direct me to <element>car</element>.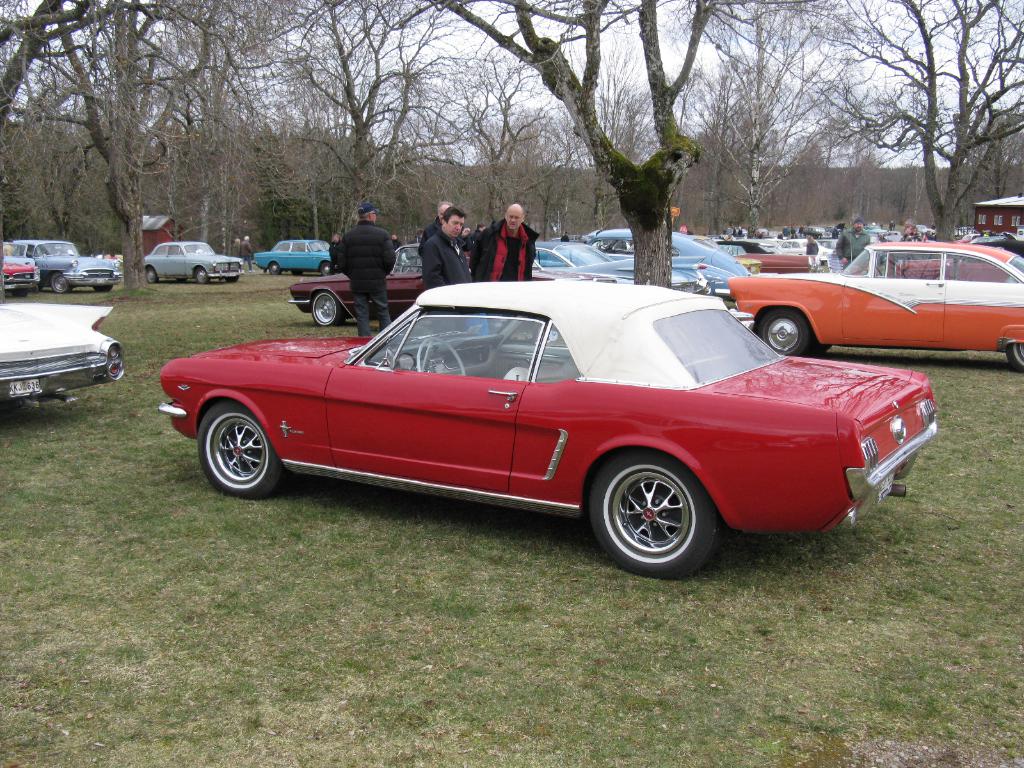
Direction: <region>290, 246, 560, 323</region>.
